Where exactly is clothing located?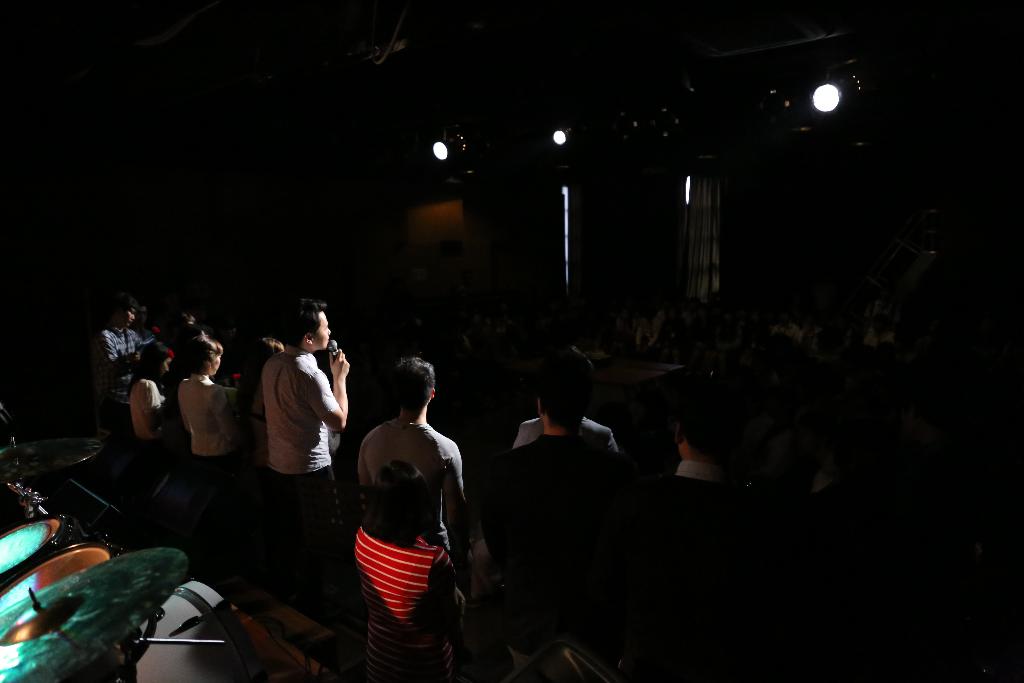
Its bounding box is detection(174, 375, 240, 461).
